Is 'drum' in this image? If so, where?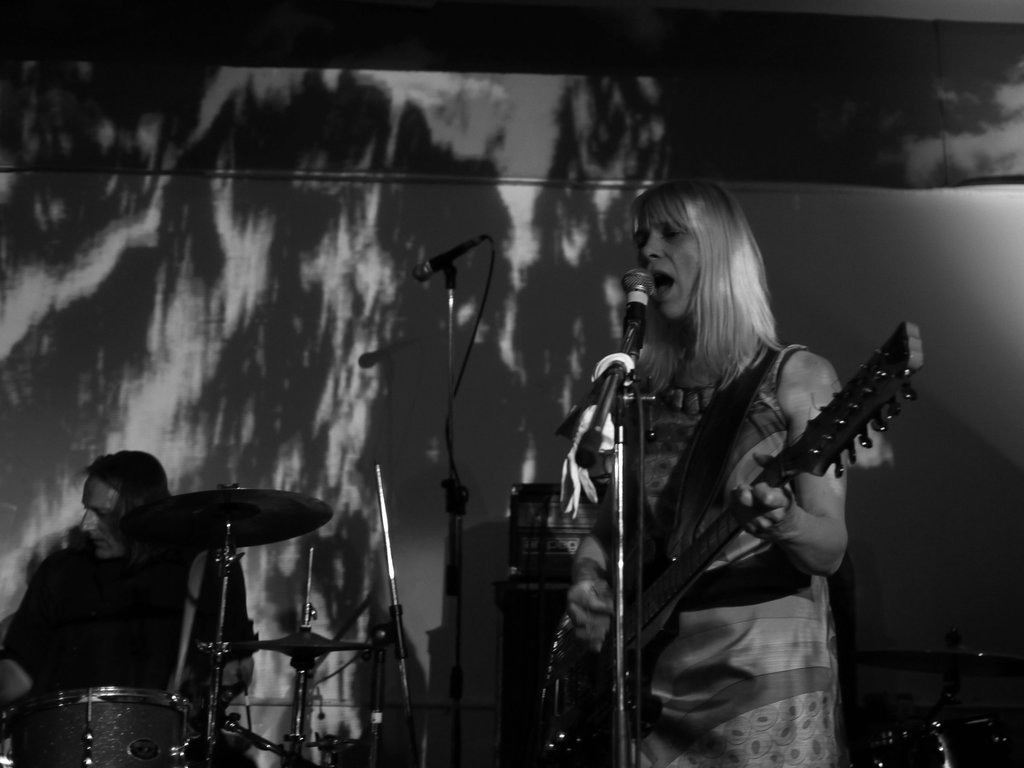
Yes, at pyautogui.locateOnScreen(14, 687, 194, 767).
